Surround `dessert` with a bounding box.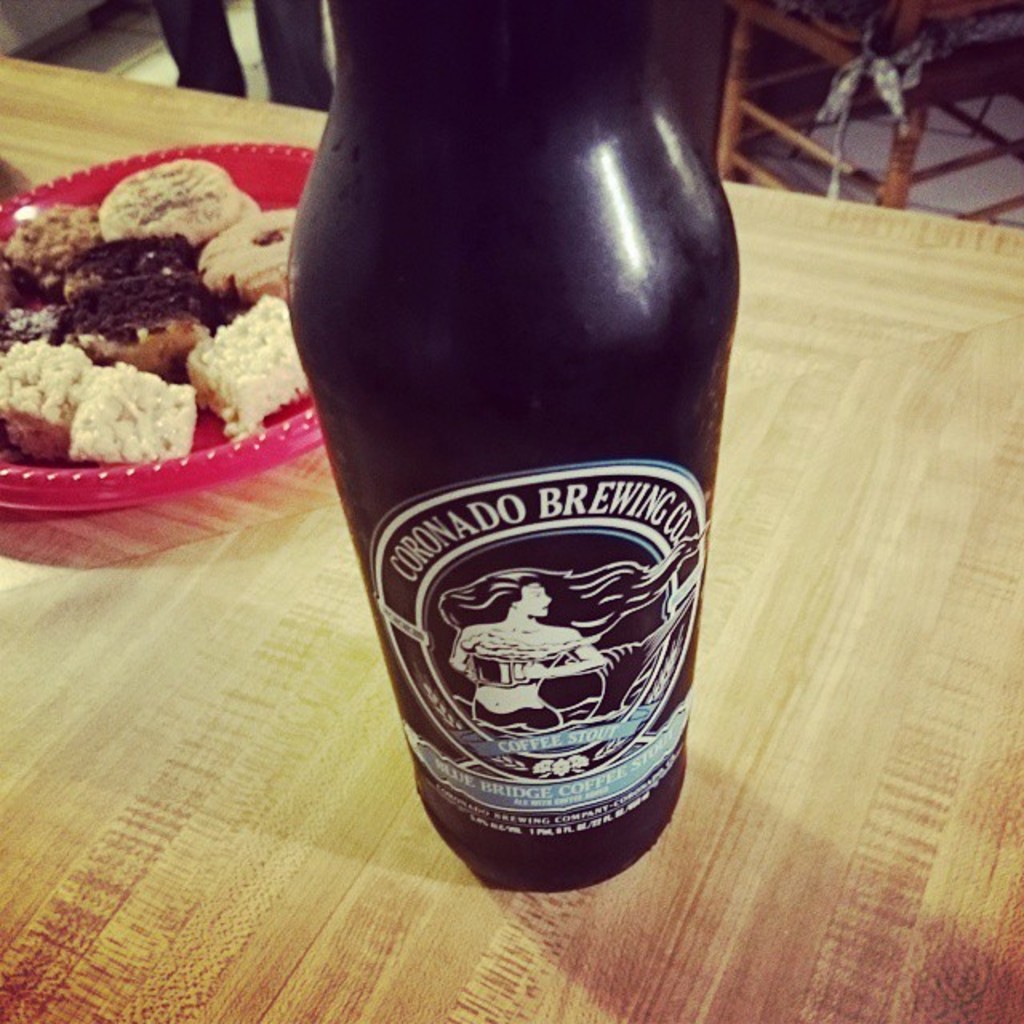
BBox(53, 272, 211, 355).
